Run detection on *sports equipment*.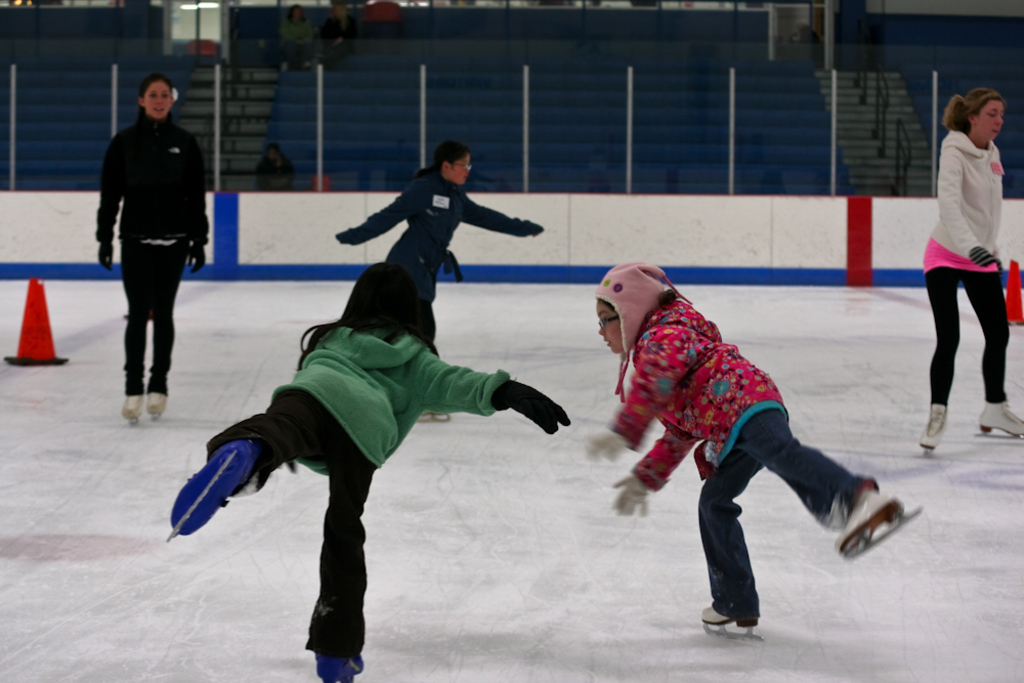
Result: x1=163, y1=437, x2=257, y2=547.
